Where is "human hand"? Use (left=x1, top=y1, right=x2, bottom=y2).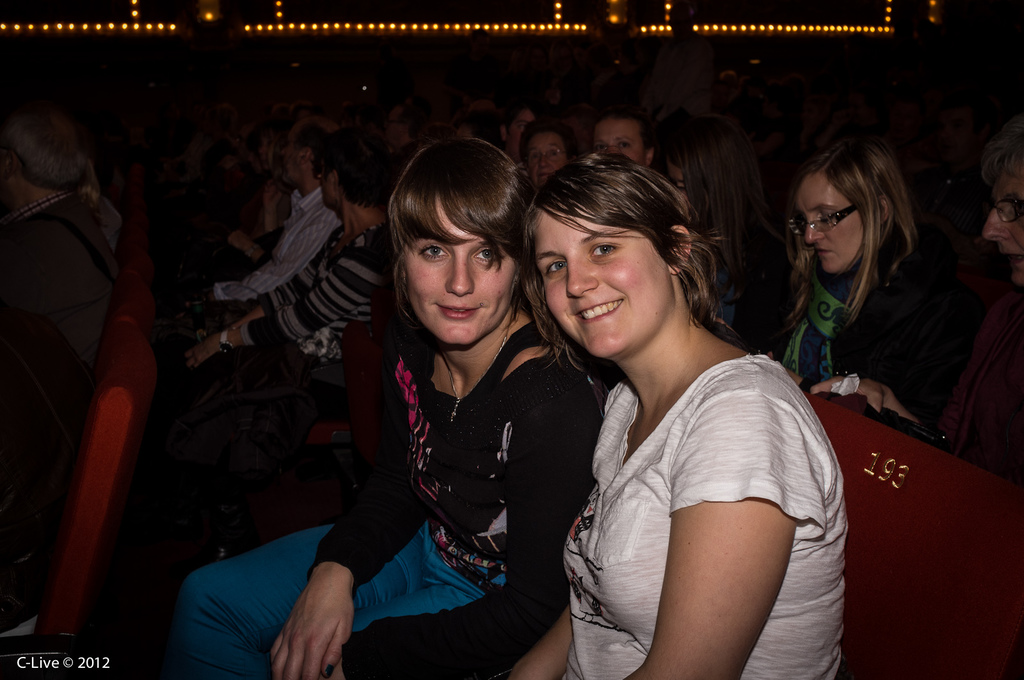
(left=808, top=374, right=887, bottom=416).
